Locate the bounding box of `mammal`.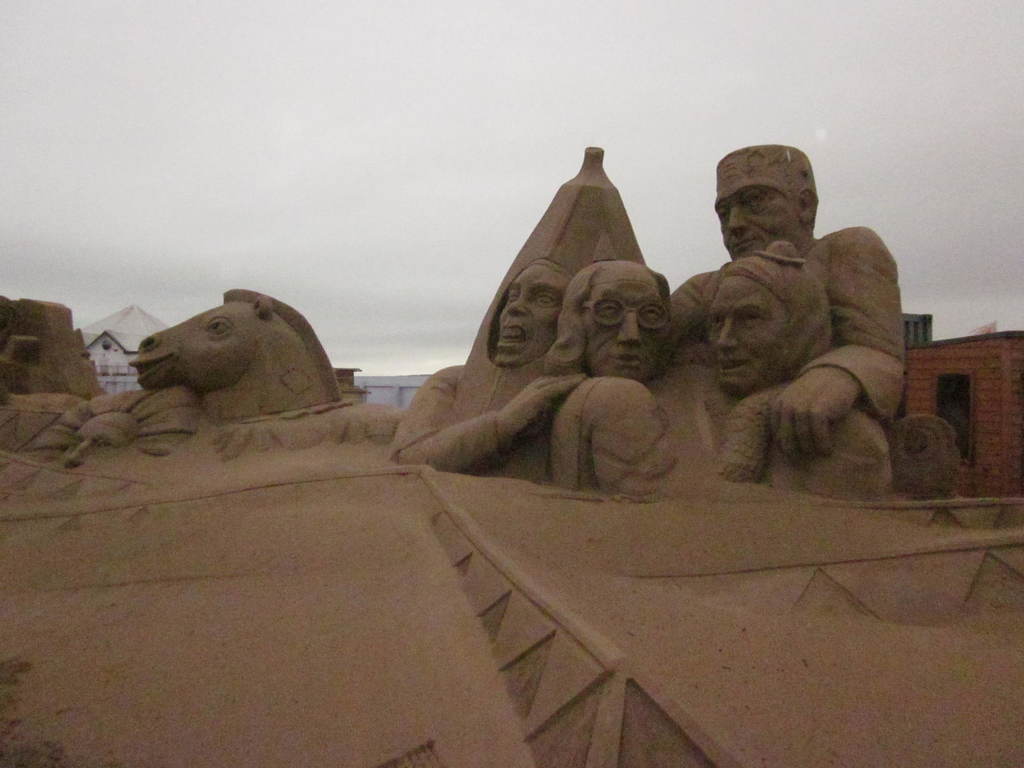
Bounding box: [536, 257, 676, 381].
